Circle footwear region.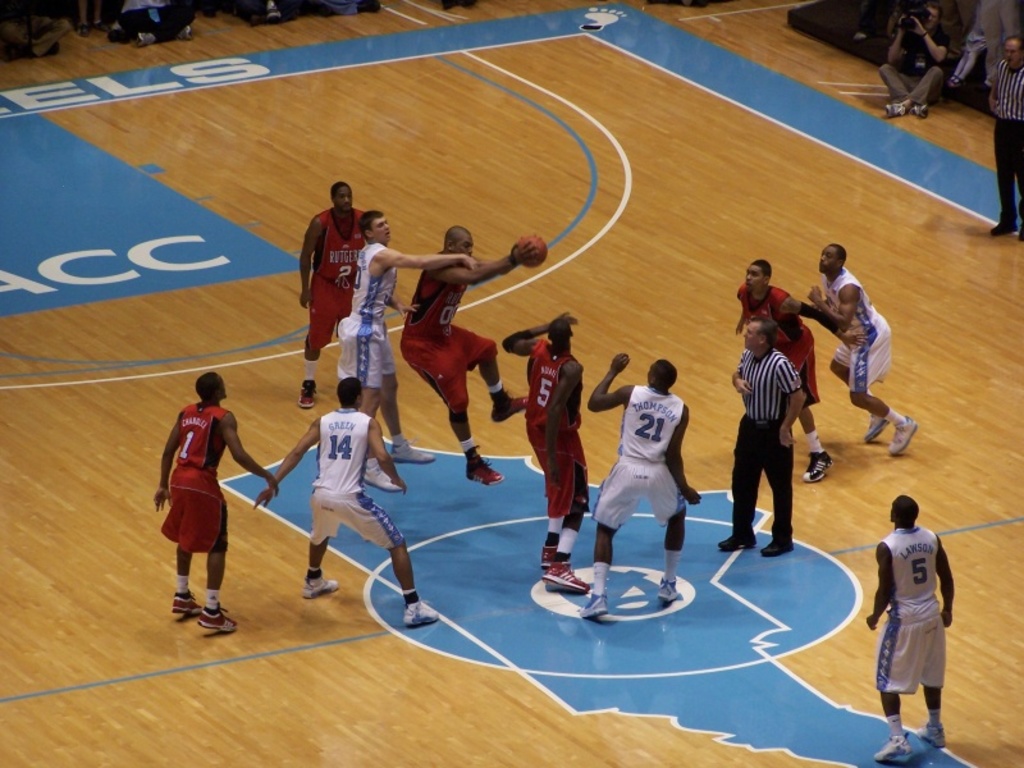
Region: (x1=392, y1=447, x2=438, y2=462).
